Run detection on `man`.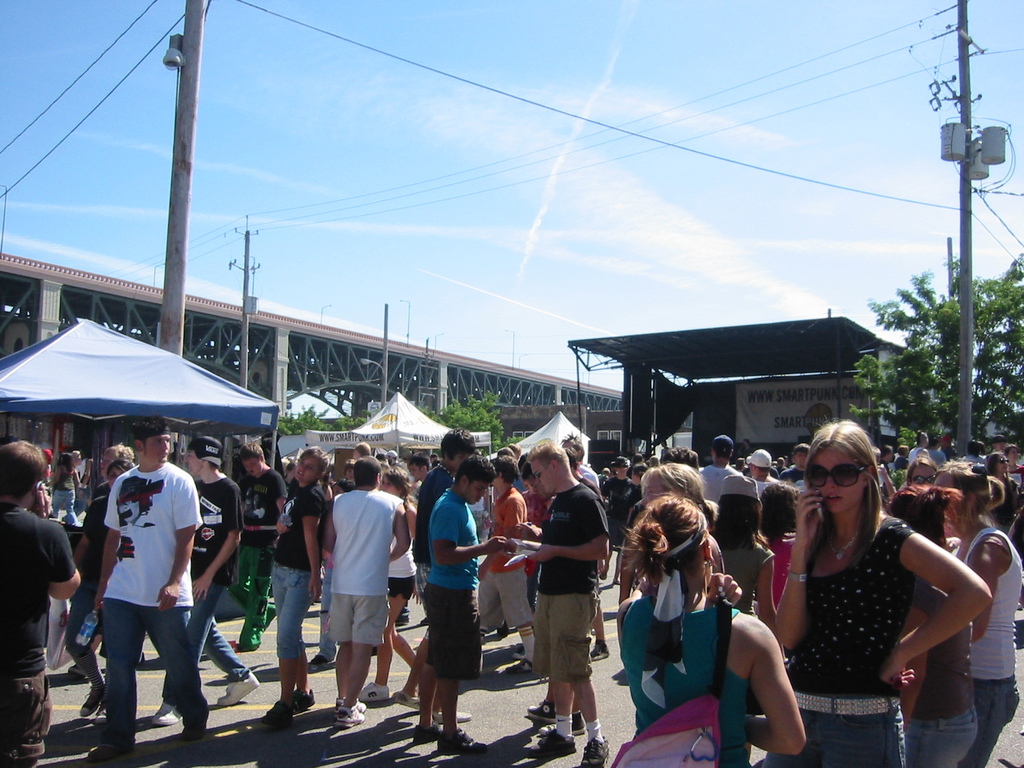
Result: <box>230,442,289,652</box>.
